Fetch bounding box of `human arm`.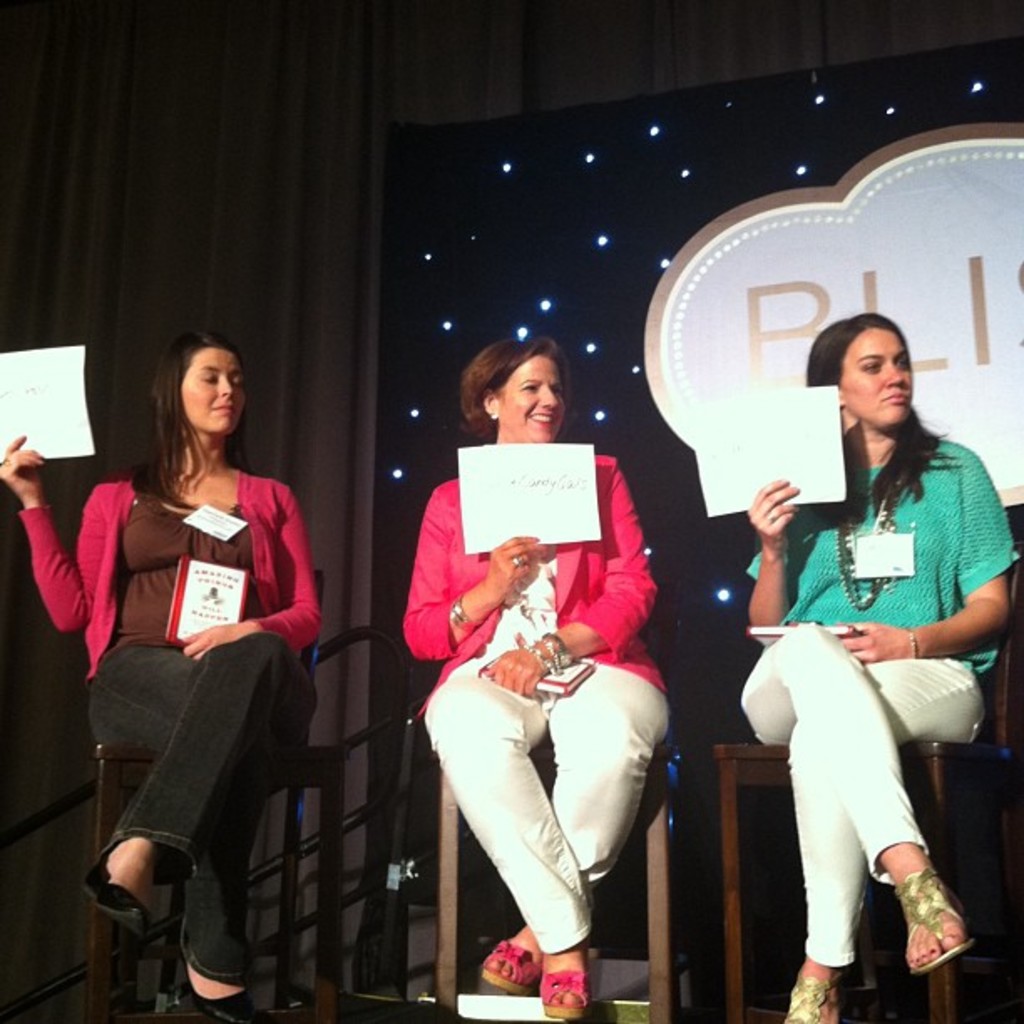
Bbox: rect(0, 437, 109, 646).
